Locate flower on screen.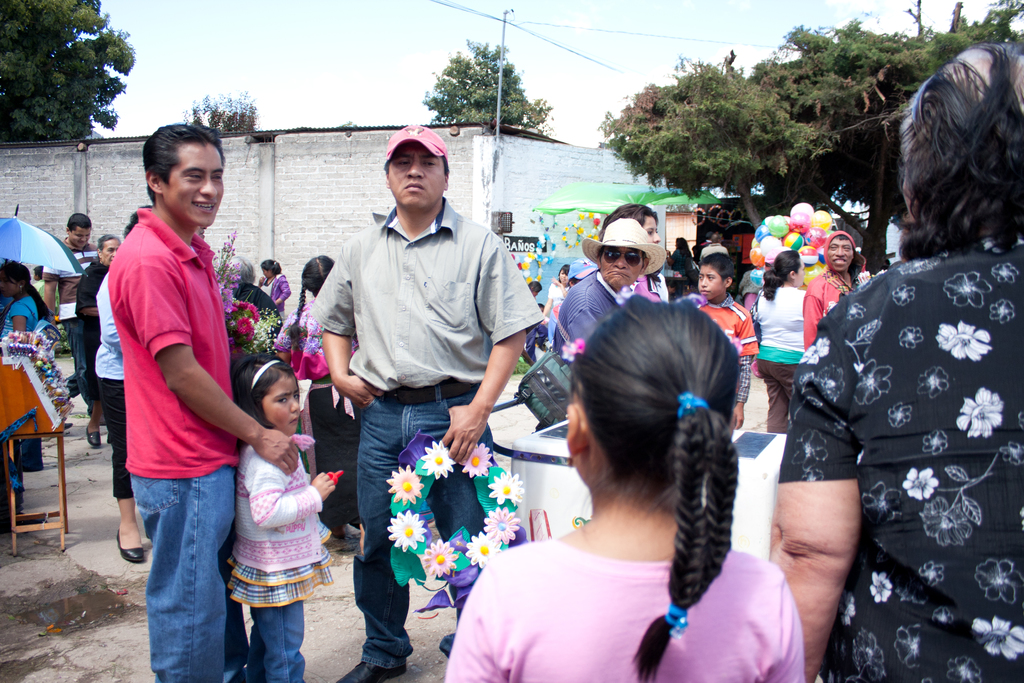
On screen at x1=885 y1=400 x2=913 y2=426.
